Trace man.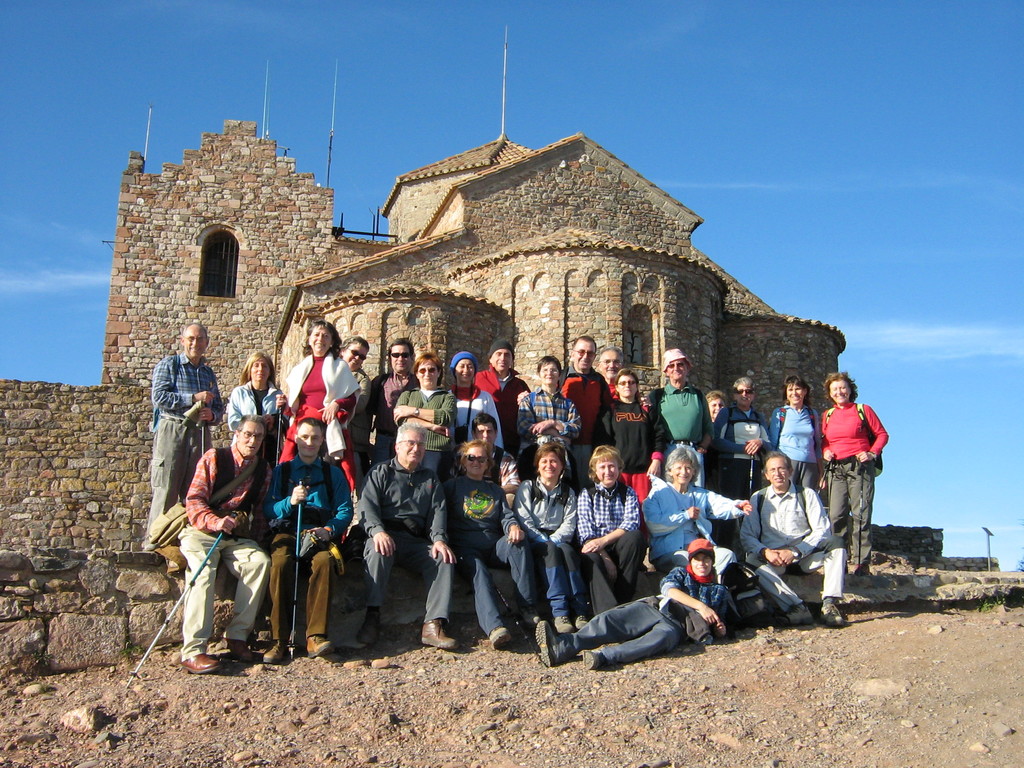
Traced to rect(133, 318, 225, 551).
